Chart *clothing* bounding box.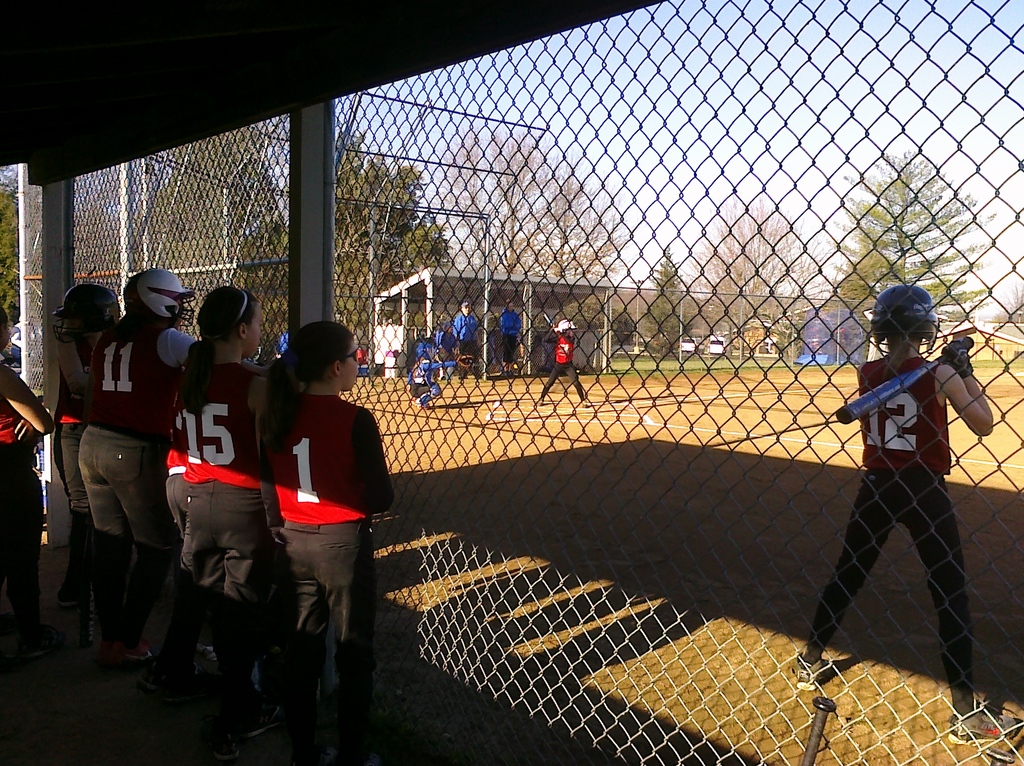
Charted: Rect(794, 348, 982, 723).
